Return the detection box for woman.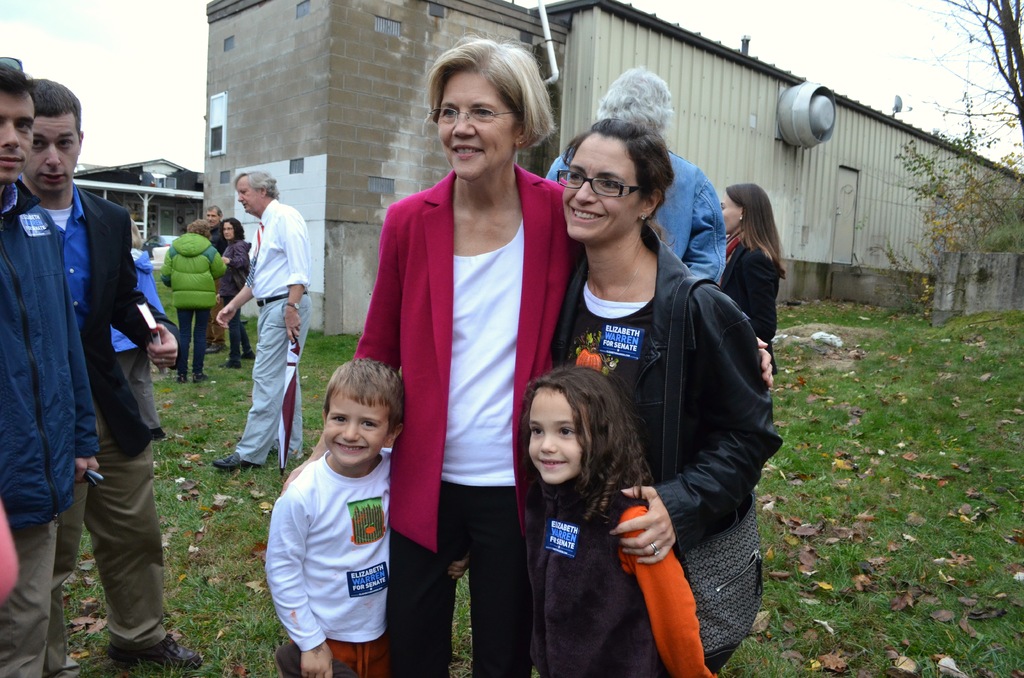
109/217/168/449.
